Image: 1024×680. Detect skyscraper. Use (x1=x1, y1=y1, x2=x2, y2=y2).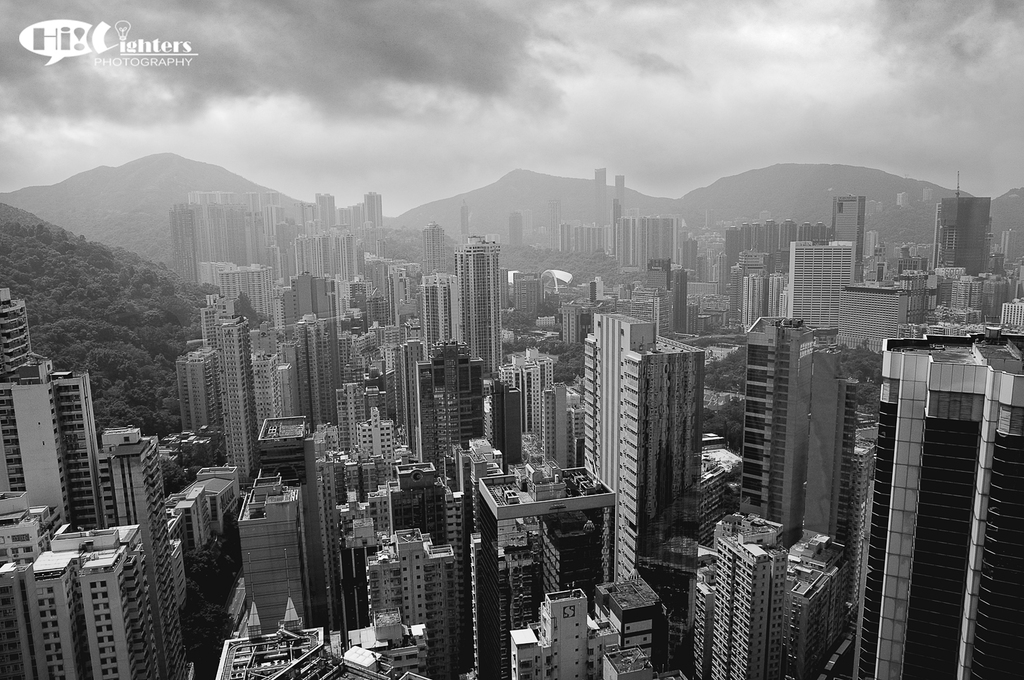
(x1=427, y1=337, x2=485, y2=490).
